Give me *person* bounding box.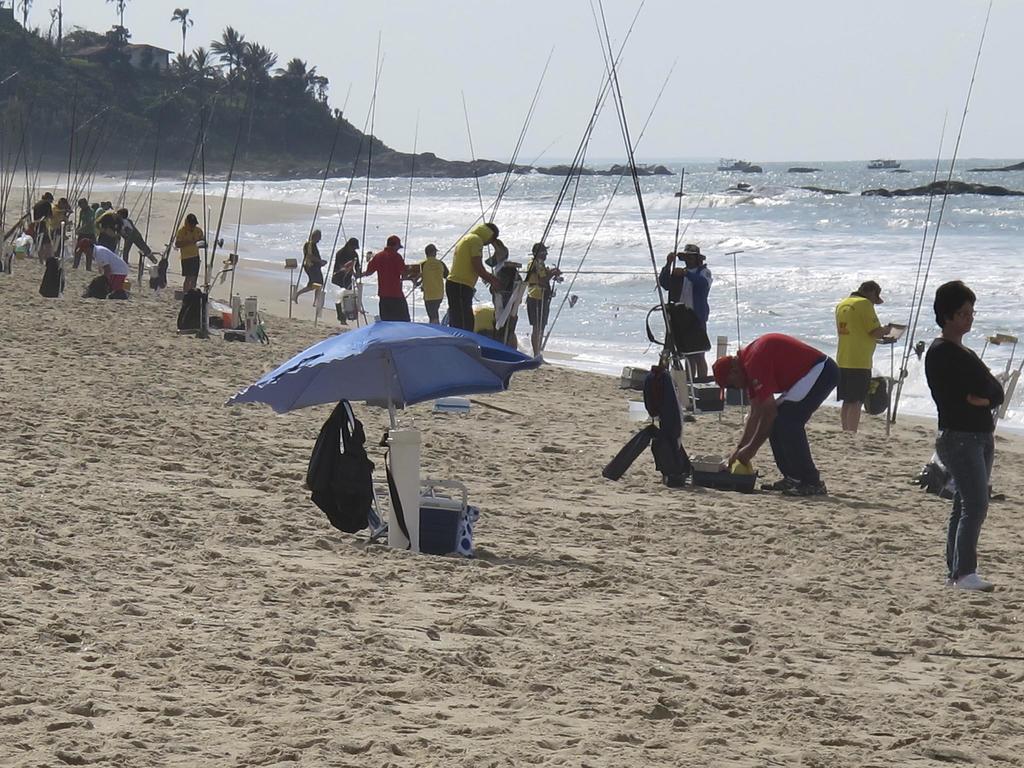
box=[529, 241, 561, 360].
